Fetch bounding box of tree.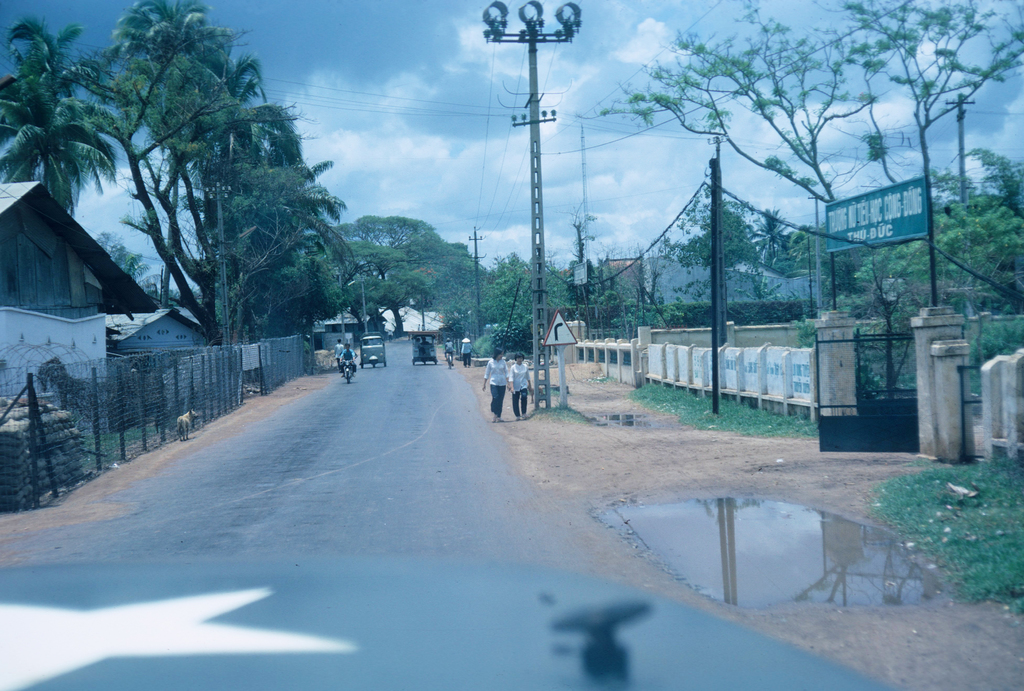
Bbox: BBox(668, 188, 762, 338).
